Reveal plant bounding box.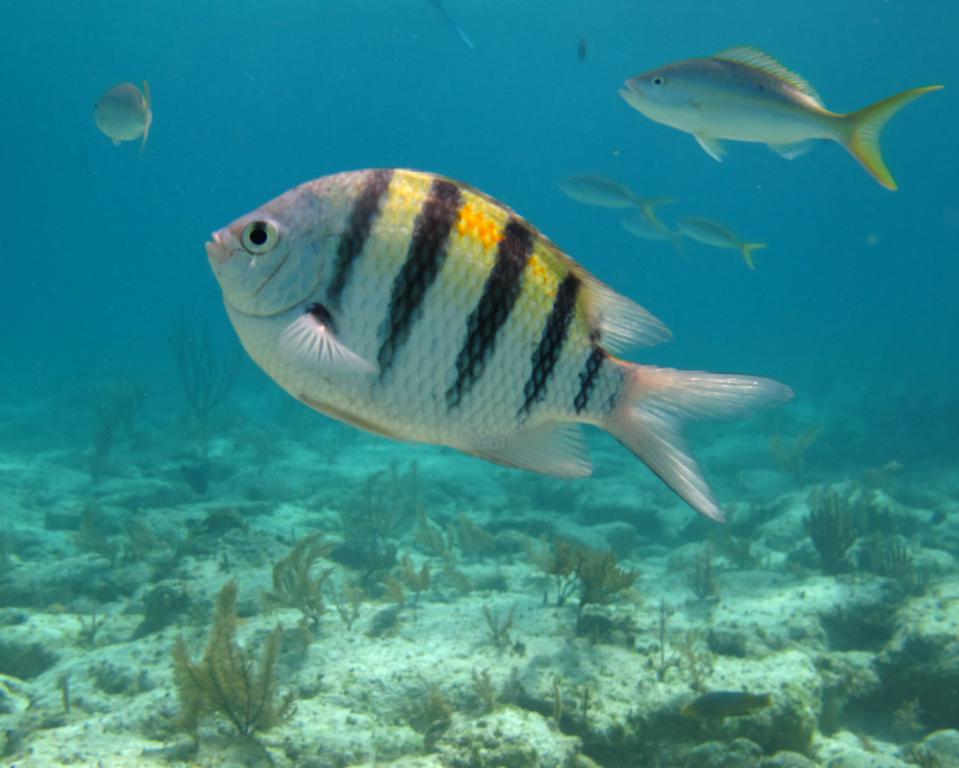
Revealed: {"left": 91, "top": 647, "right": 128, "bottom": 697}.
